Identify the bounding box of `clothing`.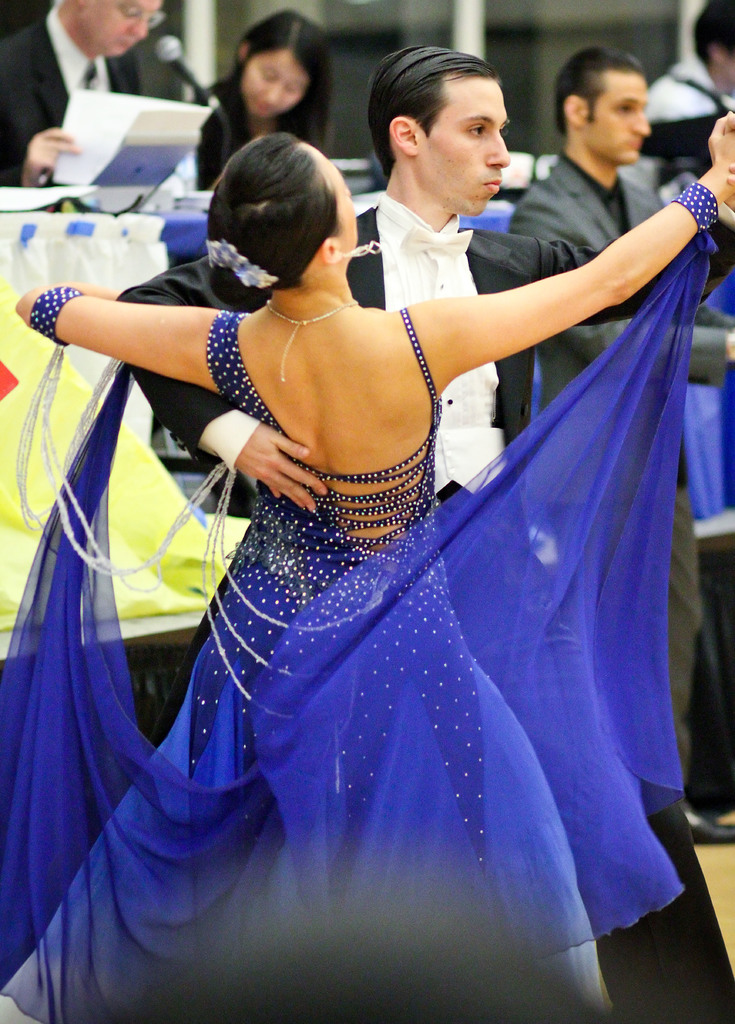
l=117, t=187, r=734, b=762.
